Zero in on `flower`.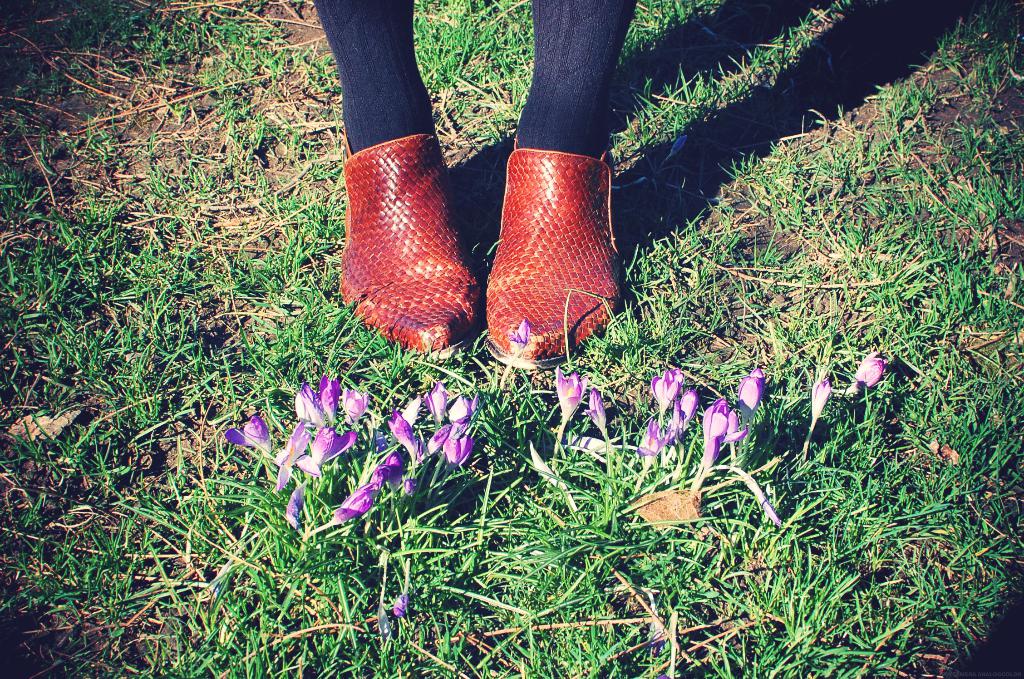
Zeroed in: 682:401:750:486.
